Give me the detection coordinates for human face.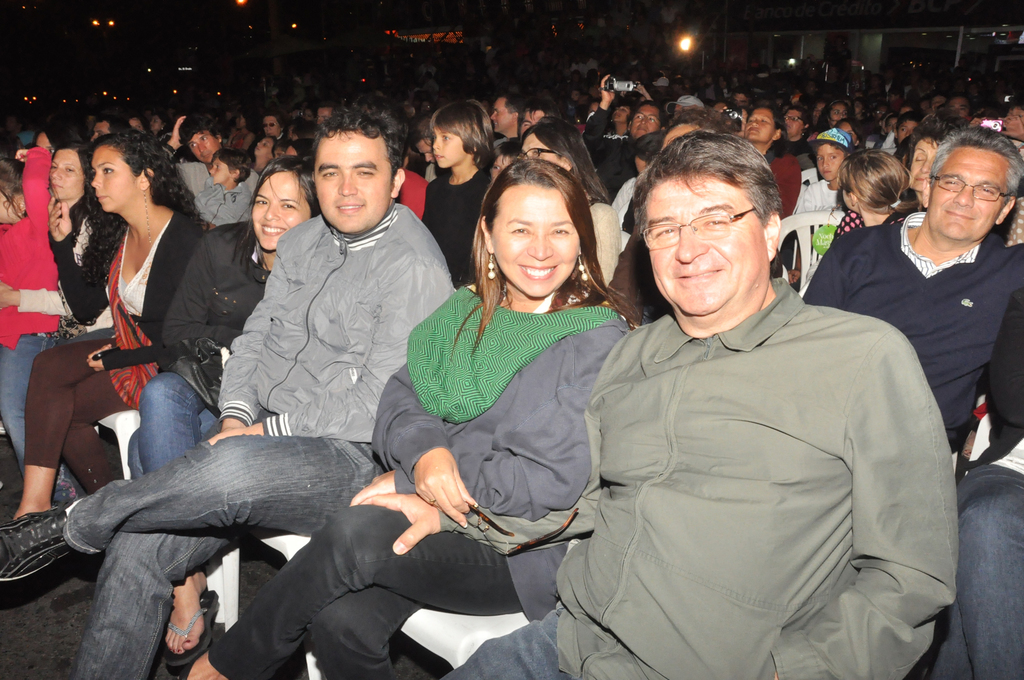
[518, 134, 555, 161].
